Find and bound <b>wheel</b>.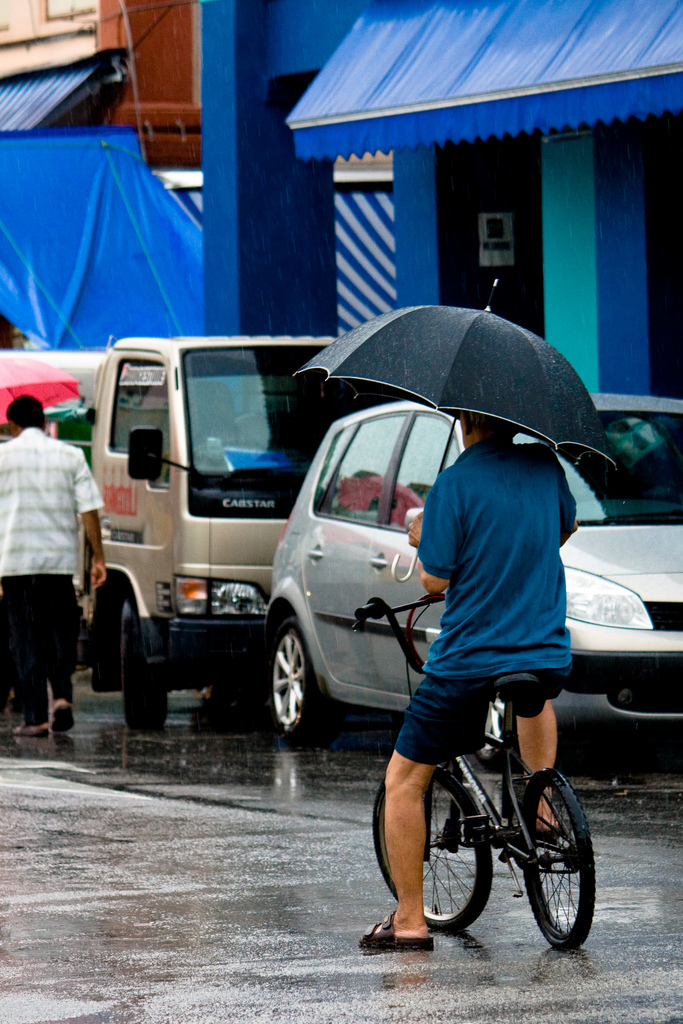
Bound: crop(119, 600, 169, 740).
